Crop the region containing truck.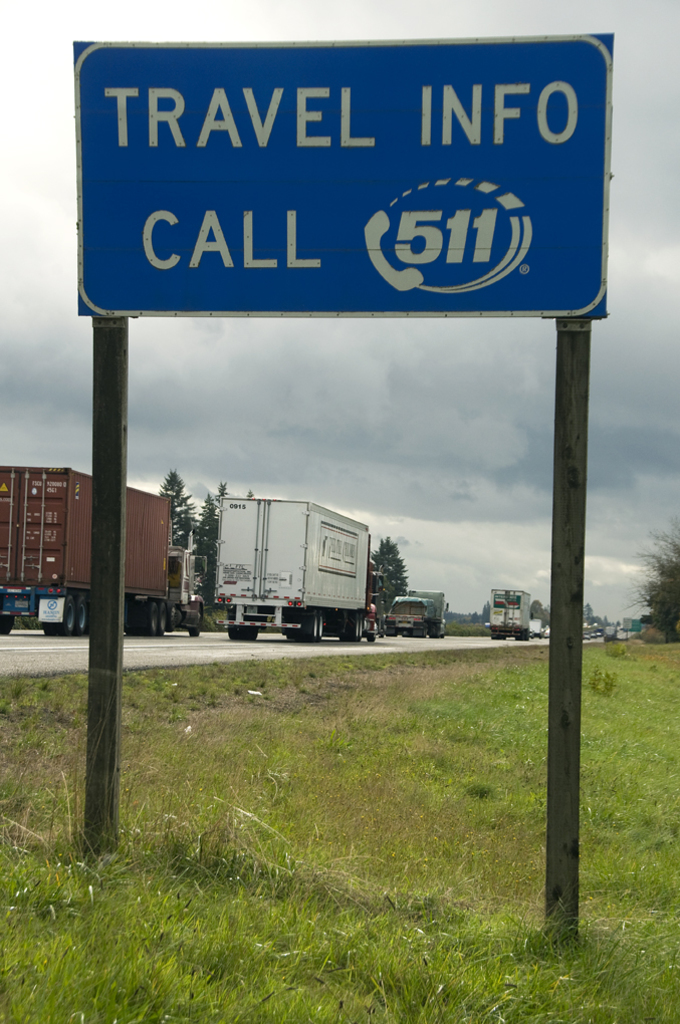
Crop region: {"x1": 530, "y1": 615, "x2": 549, "y2": 642}.
